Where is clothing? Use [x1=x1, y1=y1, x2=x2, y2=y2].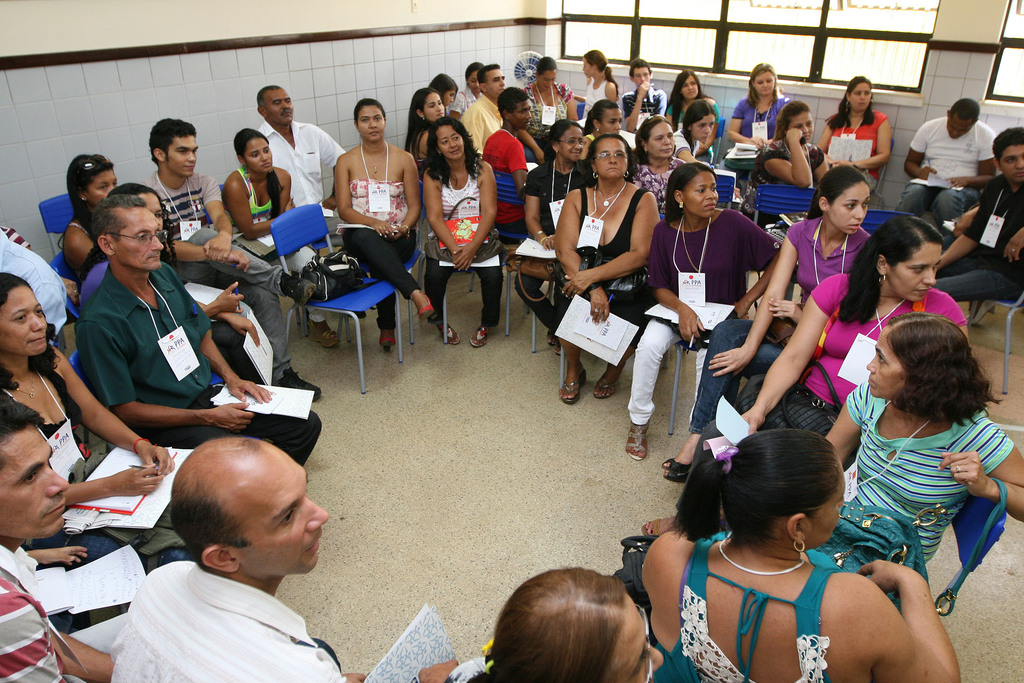
[x1=420, y1=648, x2=499, y2=682].
